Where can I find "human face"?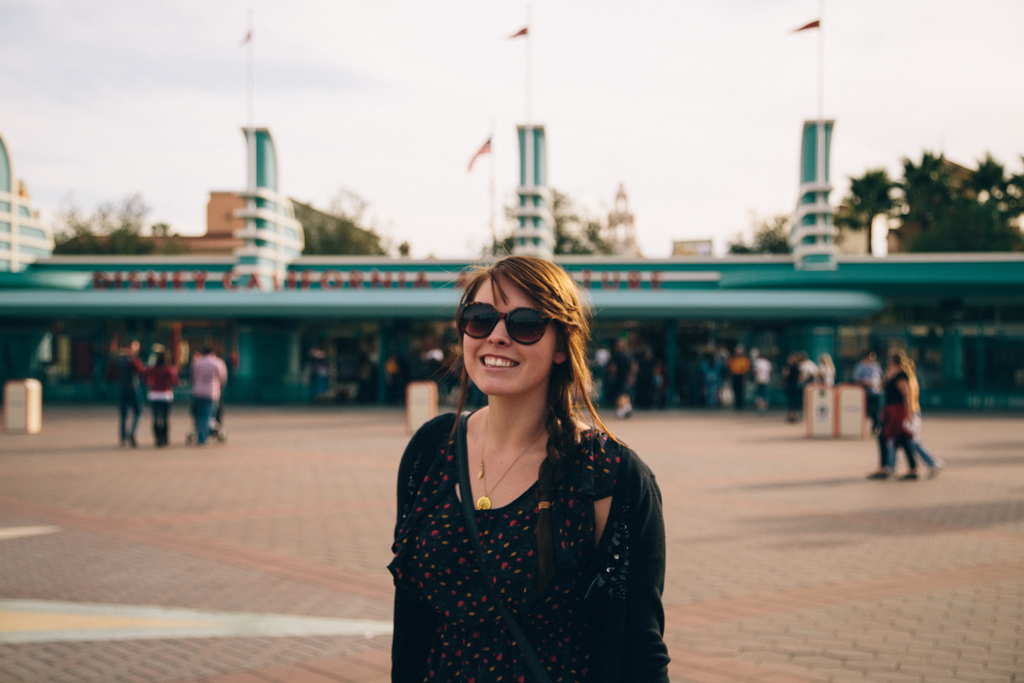
You can find it at <box>462,273,555,393</box>.
